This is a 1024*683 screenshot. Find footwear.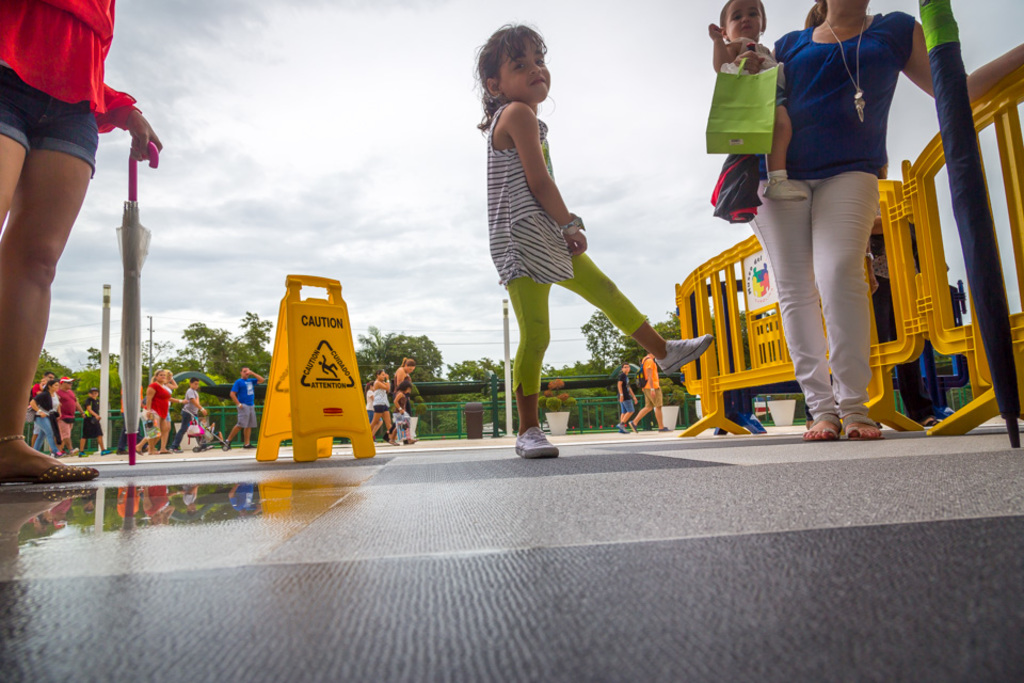
Bounding box: select_region(619, 423, 627, 432).
